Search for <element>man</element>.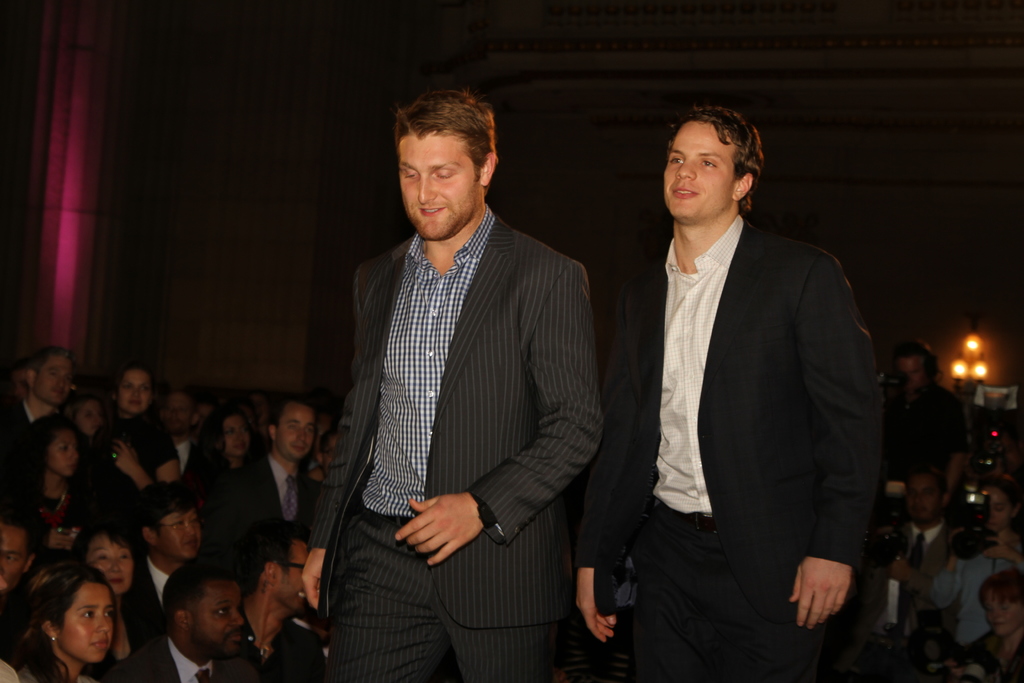
Found at bbox=(162, 383, 207, 472).
